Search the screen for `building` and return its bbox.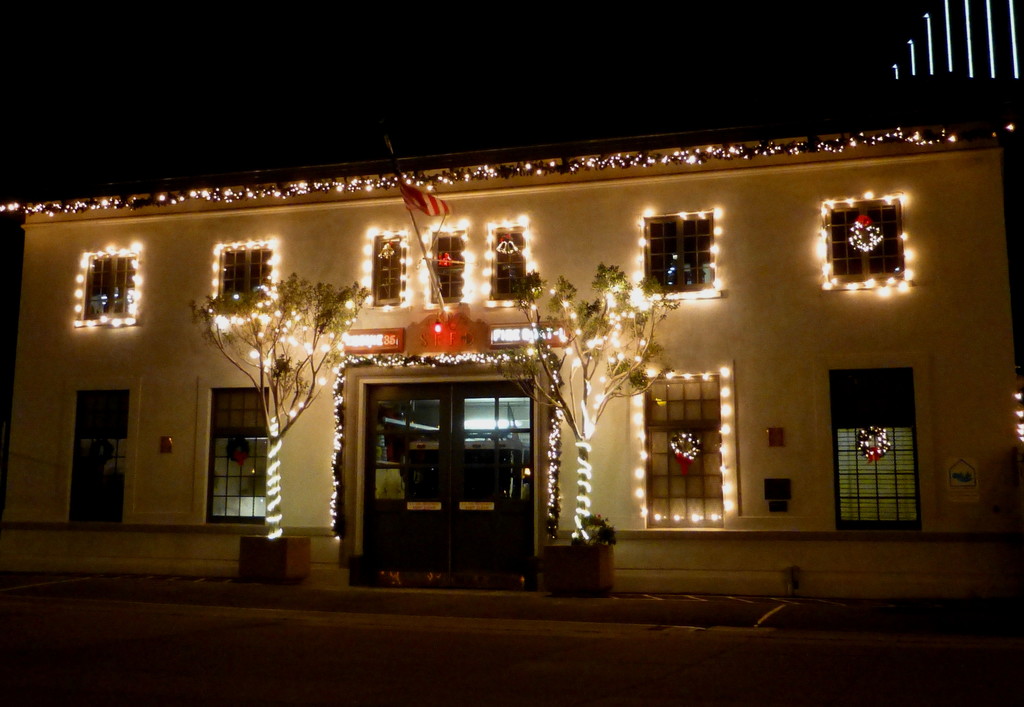
Found: x1=0 y1=118 x2=1023 y2=598.
